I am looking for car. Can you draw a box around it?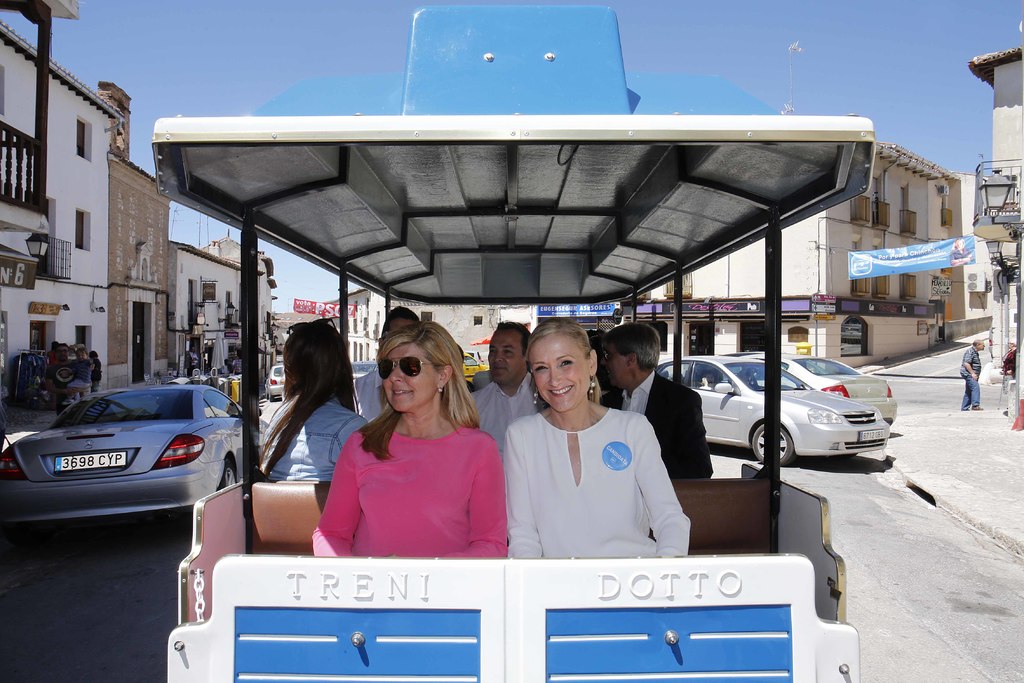
Sure, the bounding box is bbox(774, 347, 896, 422).
